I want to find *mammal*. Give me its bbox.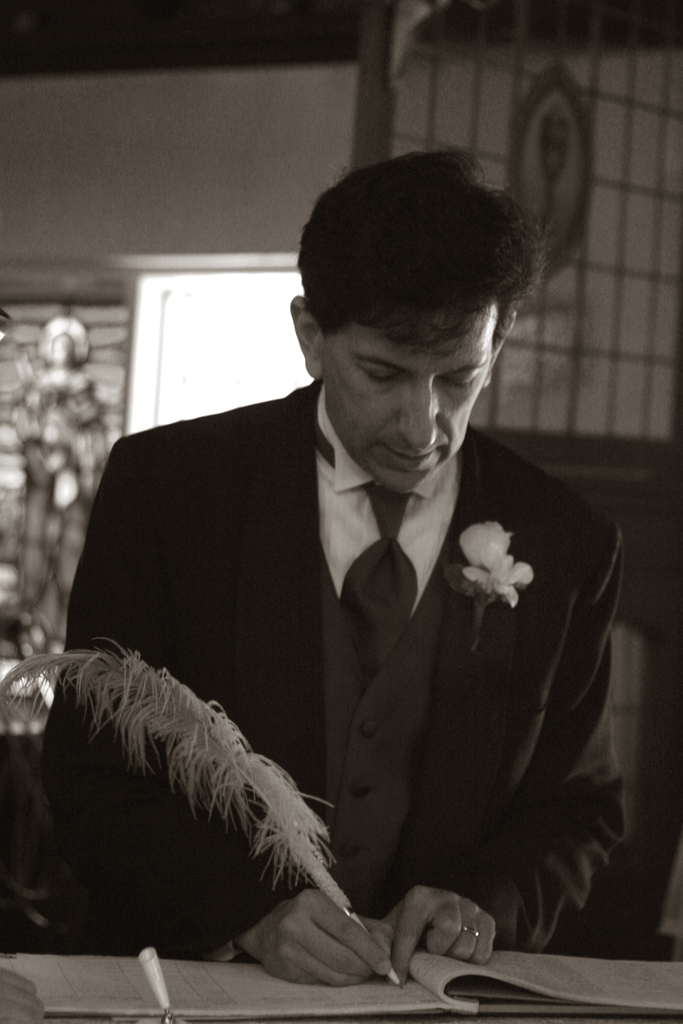
pyautogui.locateOnScreen(67, 195, 634, 988).
